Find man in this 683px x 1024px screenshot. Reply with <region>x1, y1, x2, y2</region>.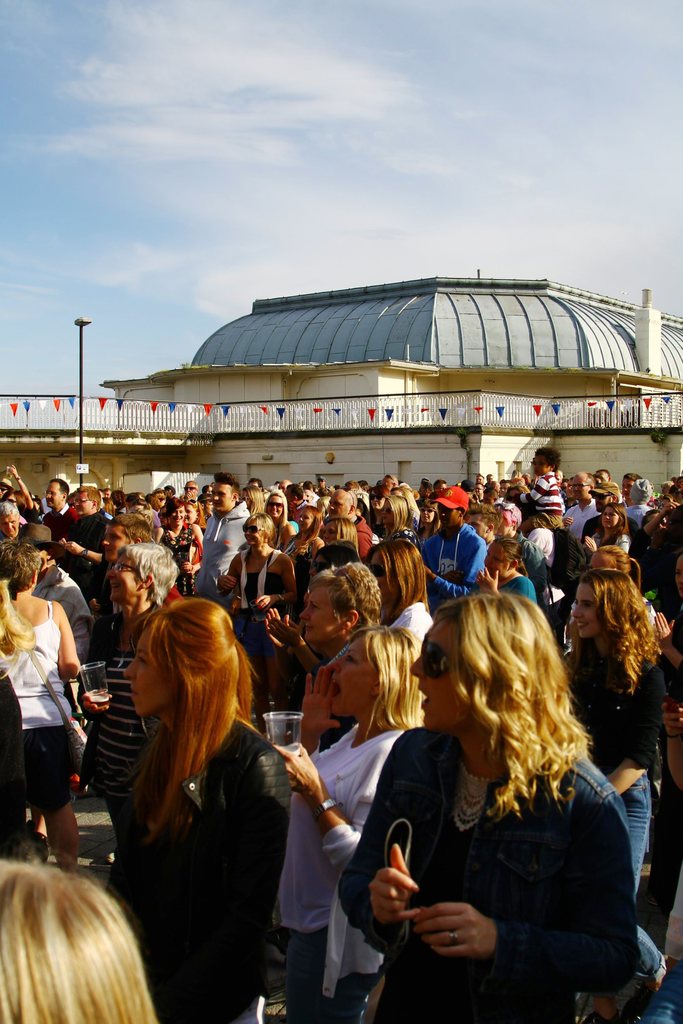
<region>248, 477, 268, 500</region>.
